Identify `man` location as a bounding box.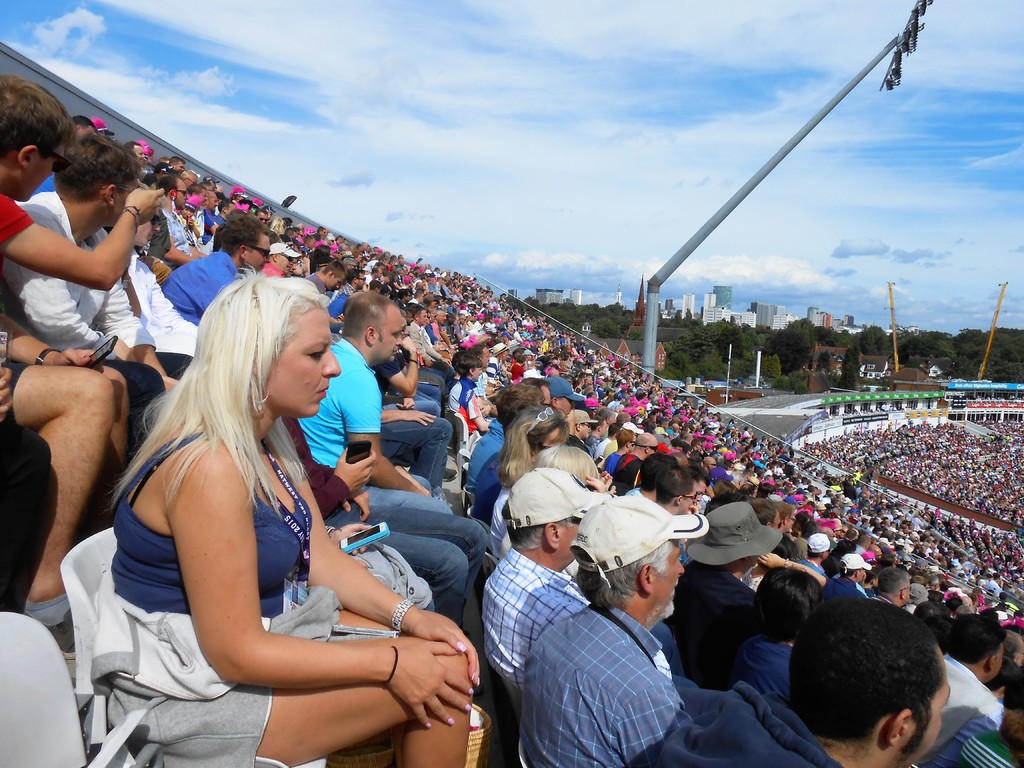
box(653, 595, 952, 767).
